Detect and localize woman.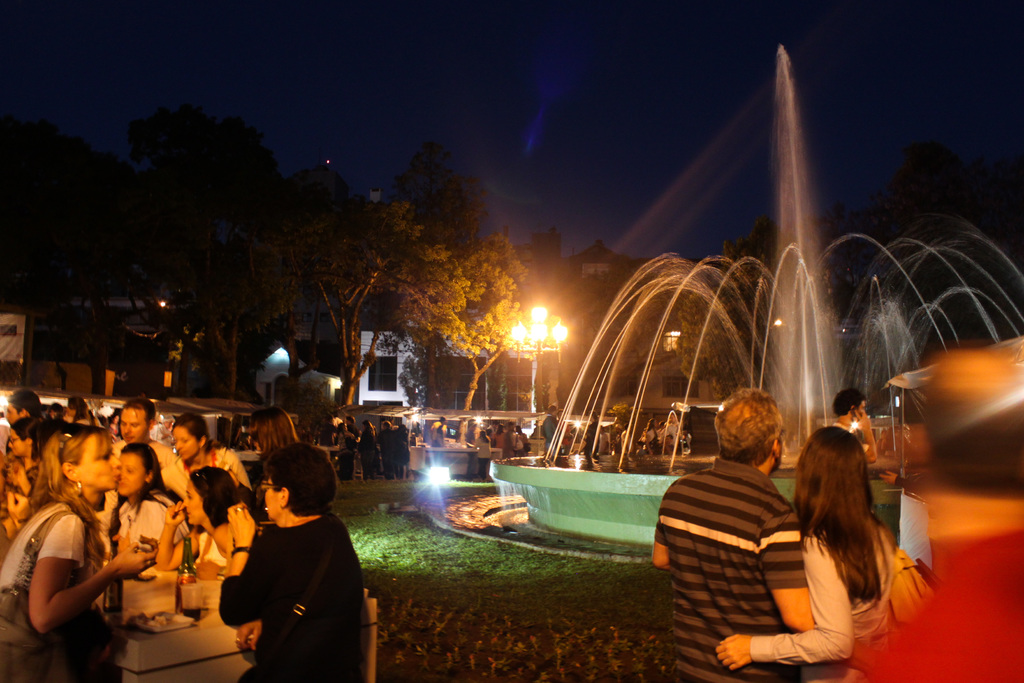
Localized at x1=247 y1=402 x2=300 y2=505.
